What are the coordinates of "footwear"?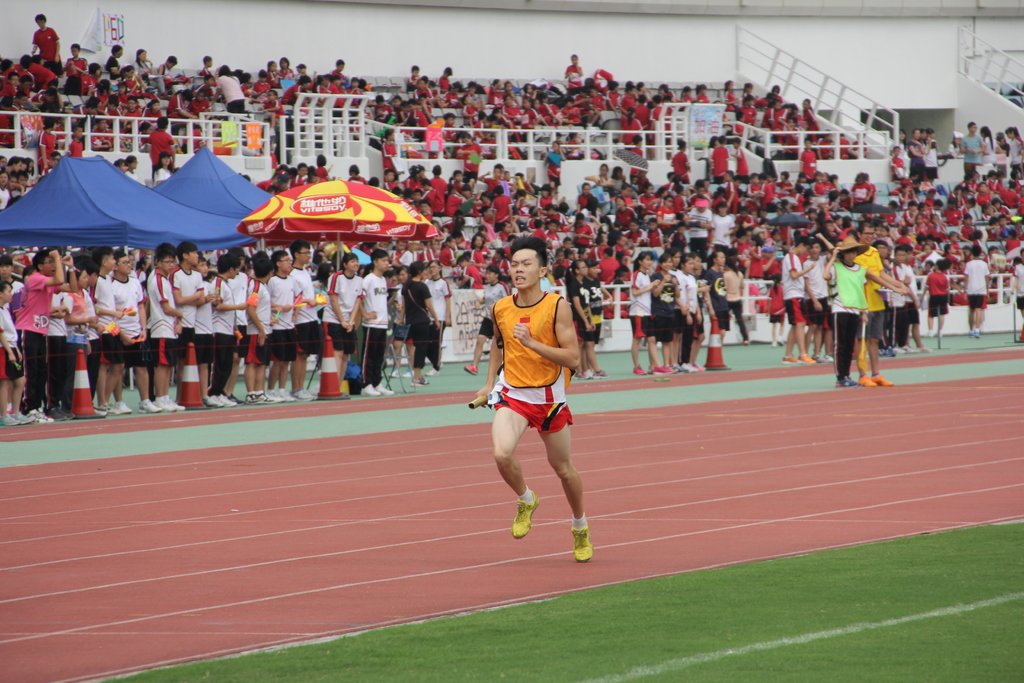
<bbox>872, 374, 893, 386</bbox>.
